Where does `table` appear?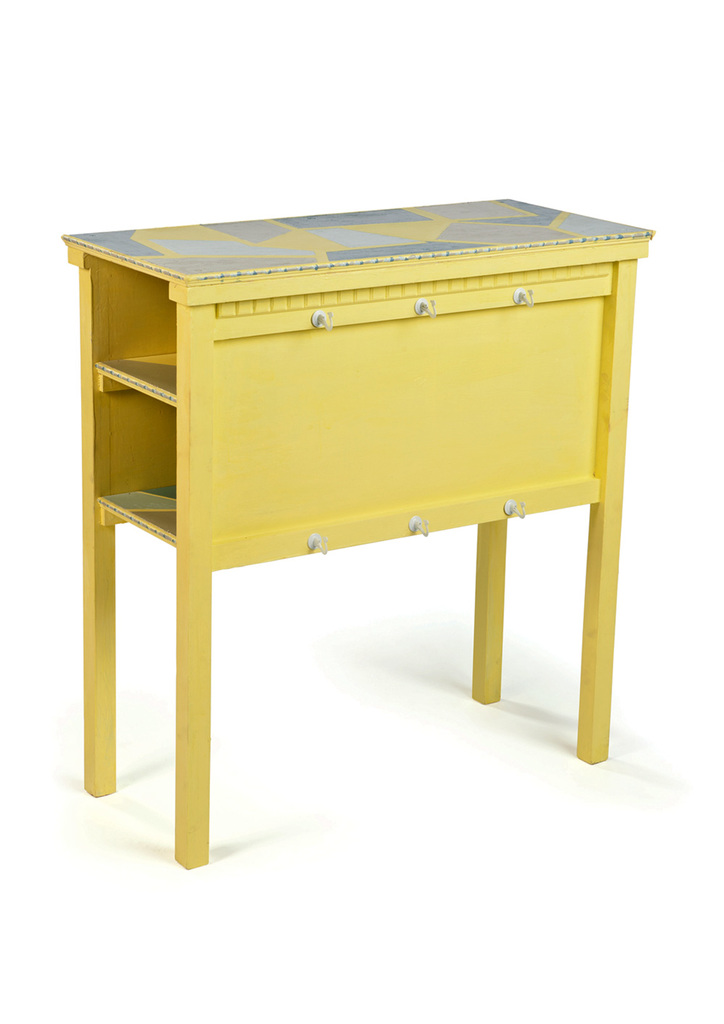
Appears at {"x1": 67, "y1": 195, "x2": 652, "y2": 867}.
